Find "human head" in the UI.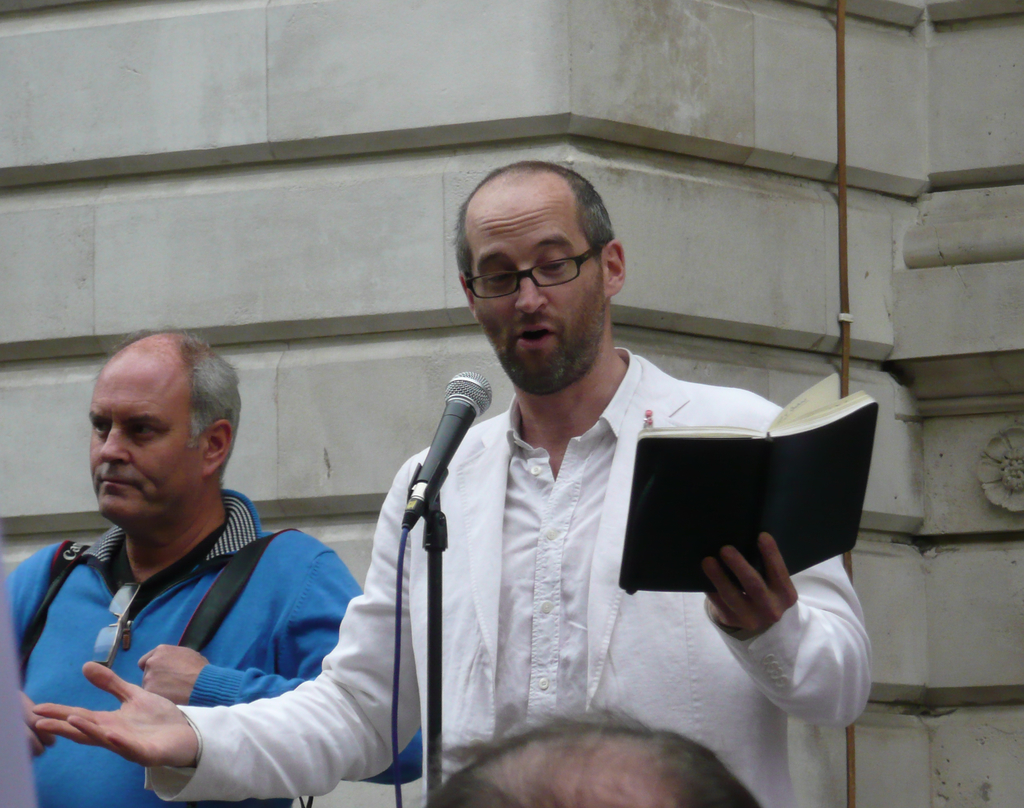
UI element at <bbox>431, 715, 762, 807</bbox>.
